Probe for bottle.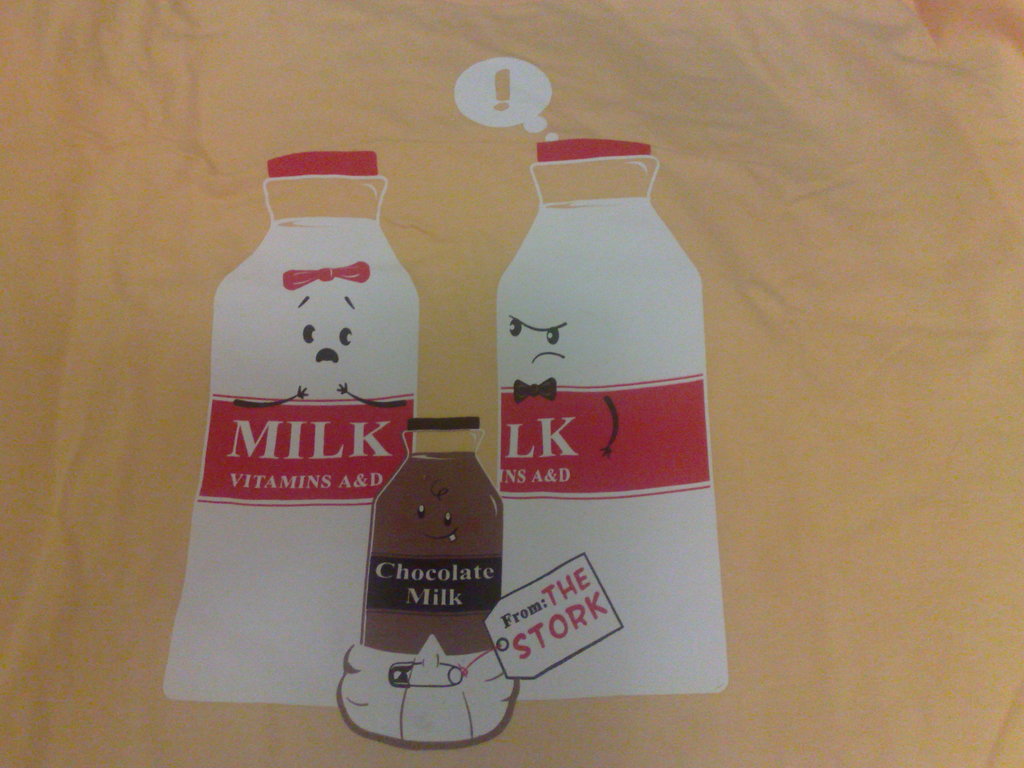
Probe result: x1=161 y1=151 x2=417 y2=705.
